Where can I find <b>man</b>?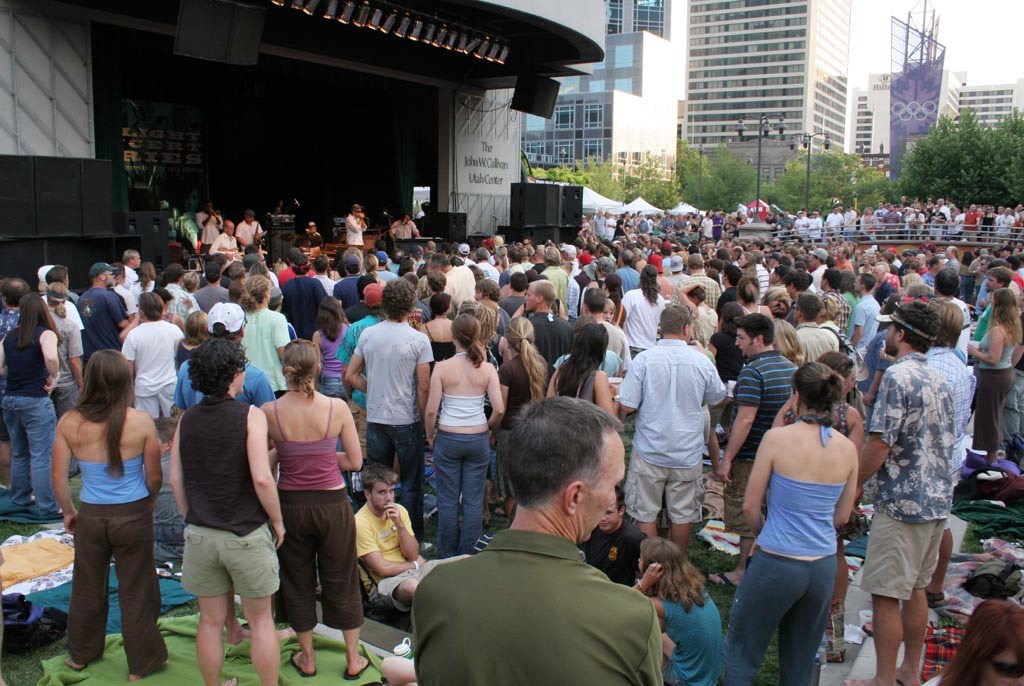
You can find it at BBox(587, 207, 610, 244).
